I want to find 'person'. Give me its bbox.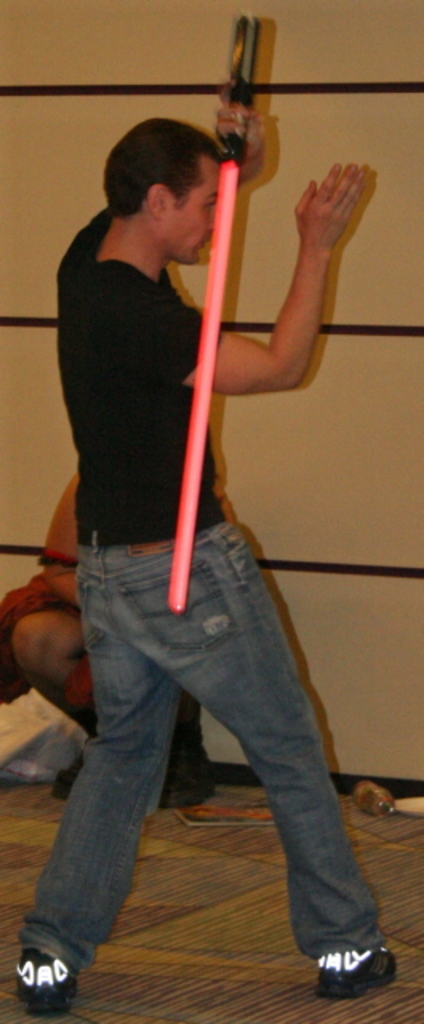
(0, 466, 226, 821).
